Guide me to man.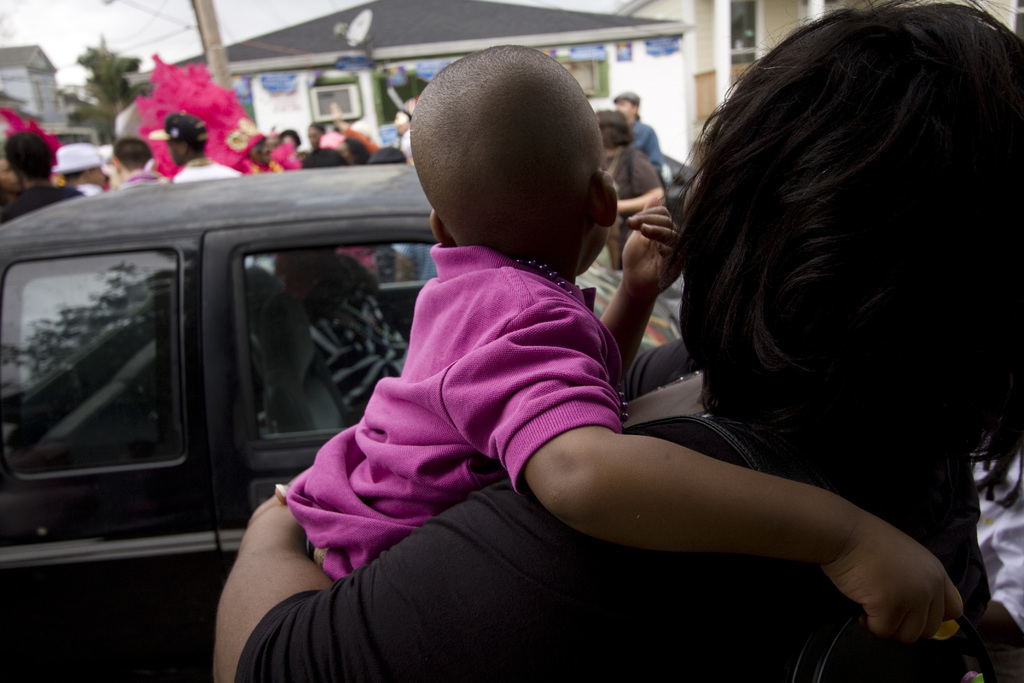
Guidance: 300 126 351 166.
